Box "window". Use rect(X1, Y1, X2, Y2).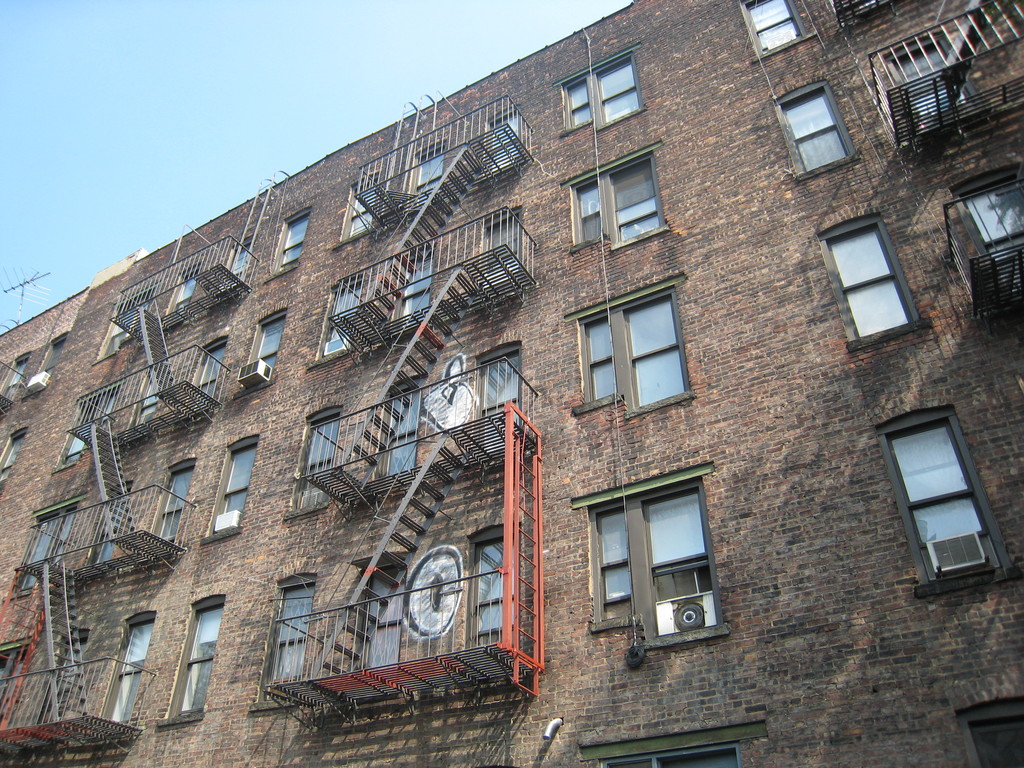
rect(591, 58, 641, 122).
